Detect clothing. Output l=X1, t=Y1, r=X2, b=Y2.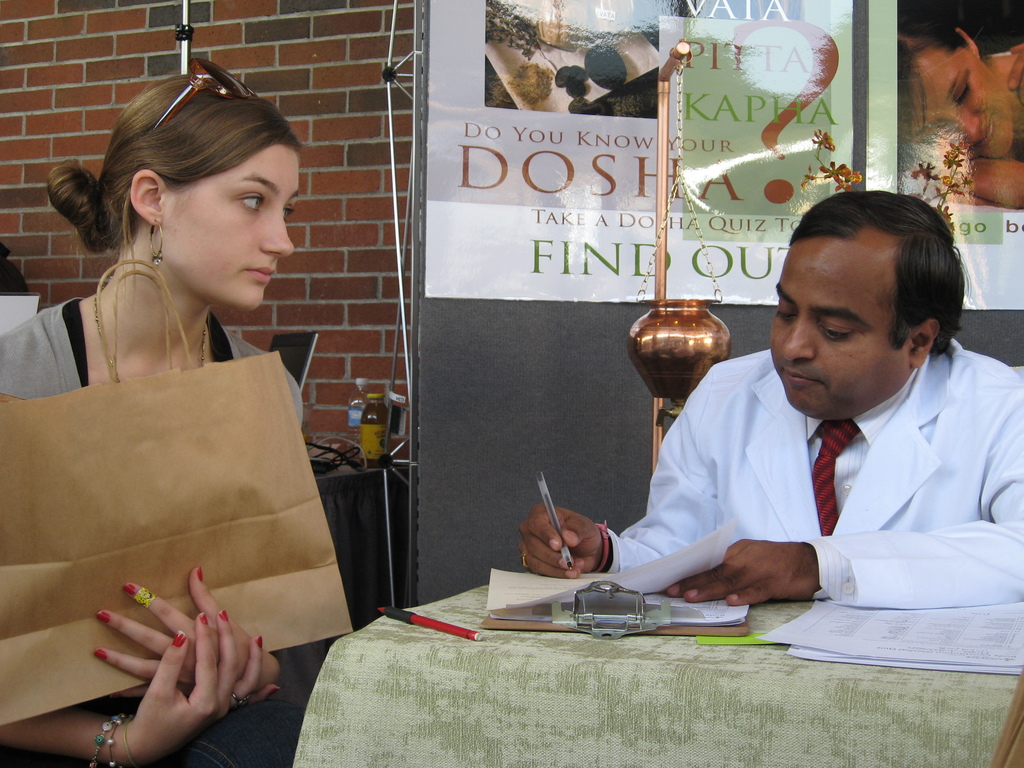
l=567, t=303, r=1013, b=632.
